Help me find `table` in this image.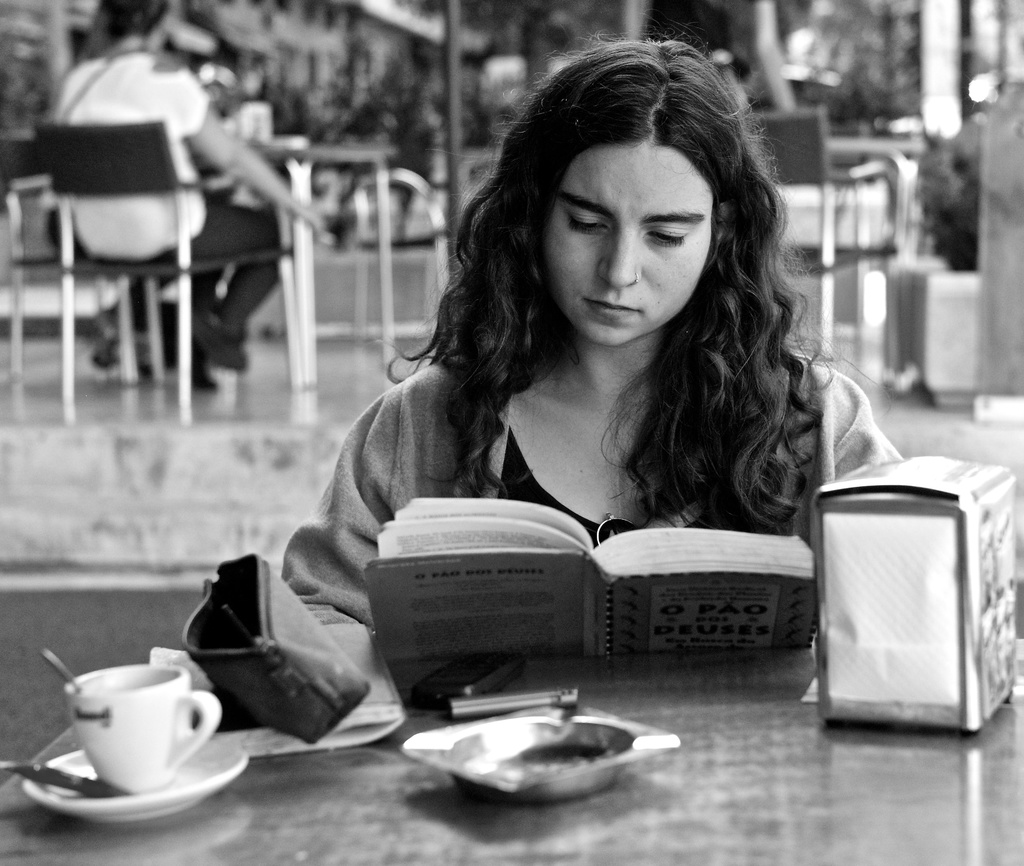
Found it: <box>0,578,1023,865</box>.
